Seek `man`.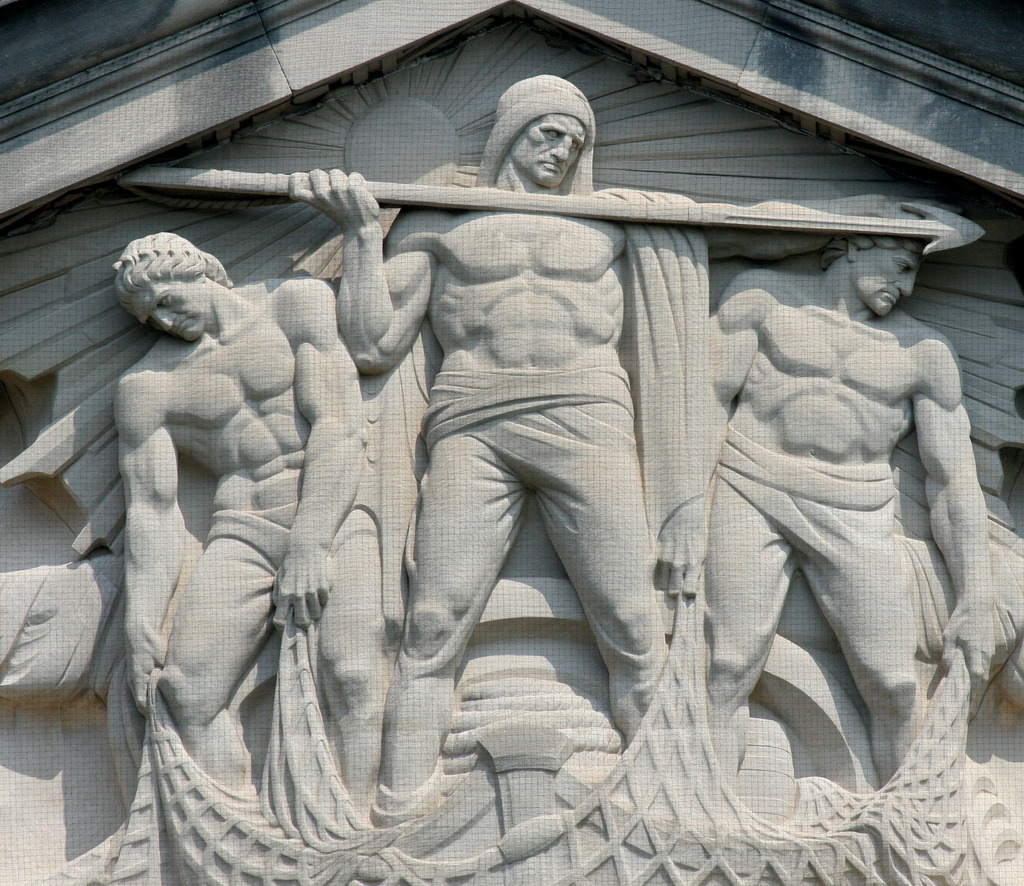
crop(109, 227, 392, 815).
